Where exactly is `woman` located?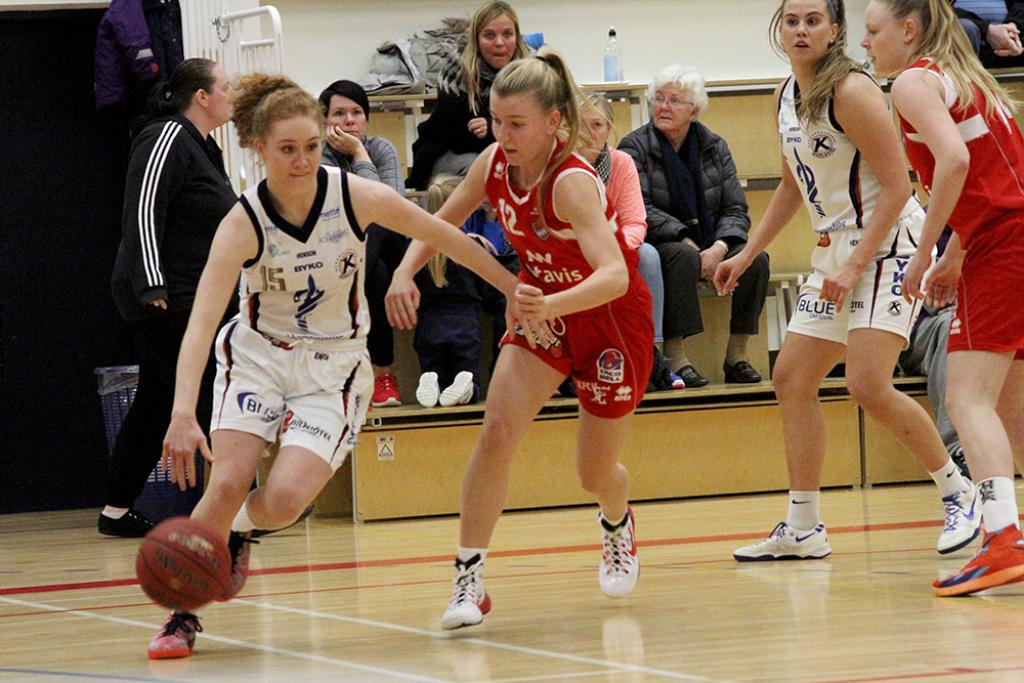
Its bounding box is [408,3,527,218].
